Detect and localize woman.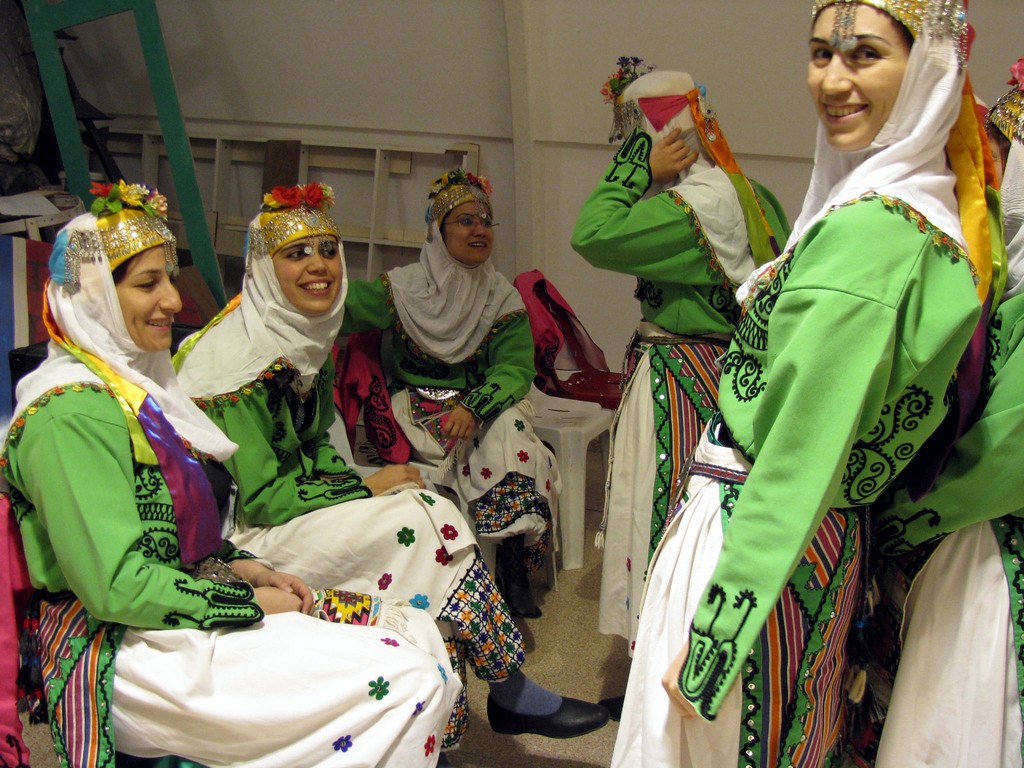
Localized at BBox(571, 50, 792, 656).
